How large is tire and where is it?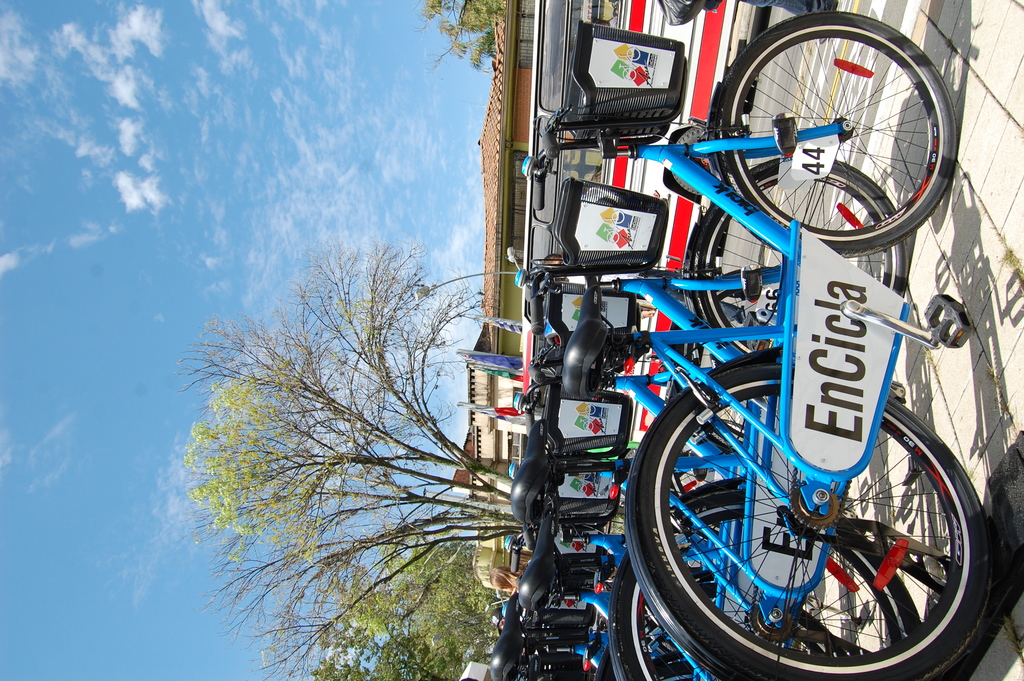
Bounding box: (639,366,991,680).
